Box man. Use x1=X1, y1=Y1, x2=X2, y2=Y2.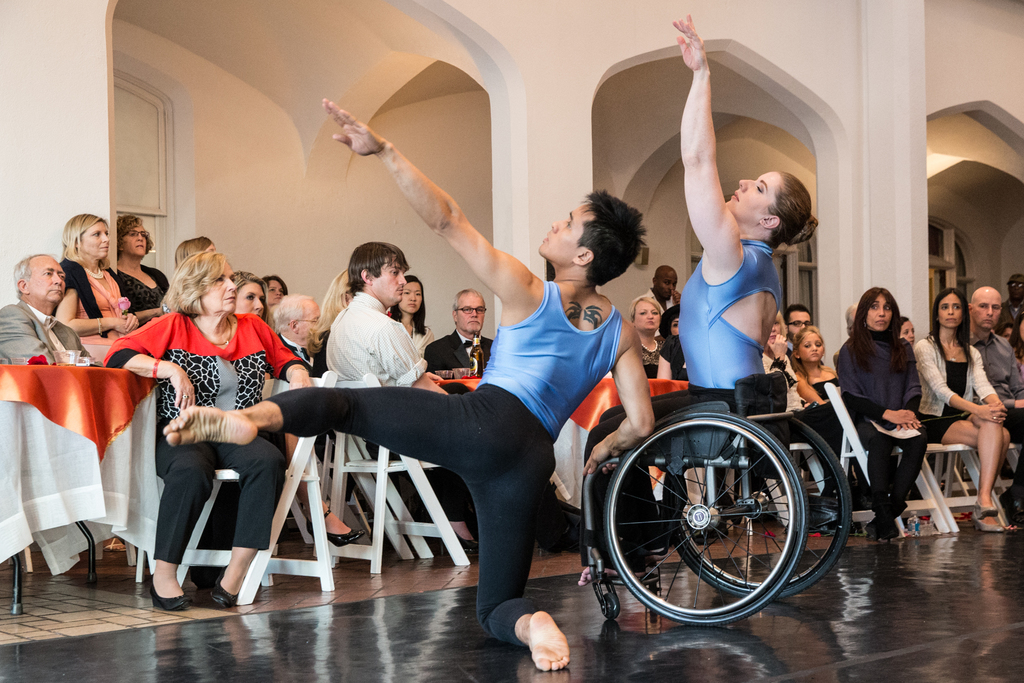
x1=425, y1=276, x2=495, y2=400.
